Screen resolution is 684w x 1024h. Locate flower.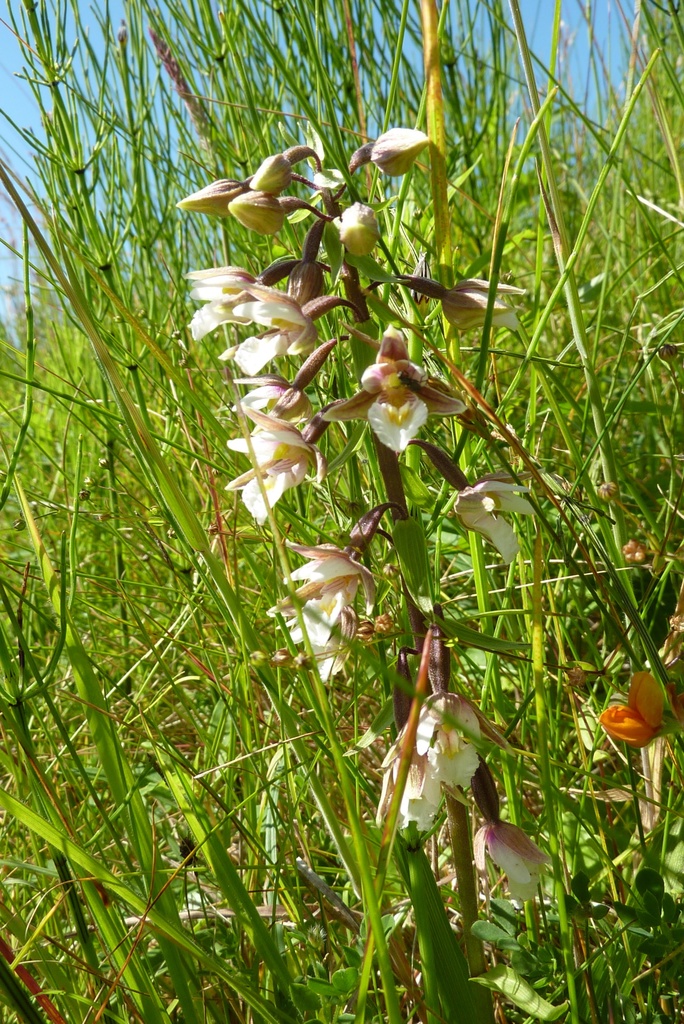
<box>217,413,319,525</box>.
